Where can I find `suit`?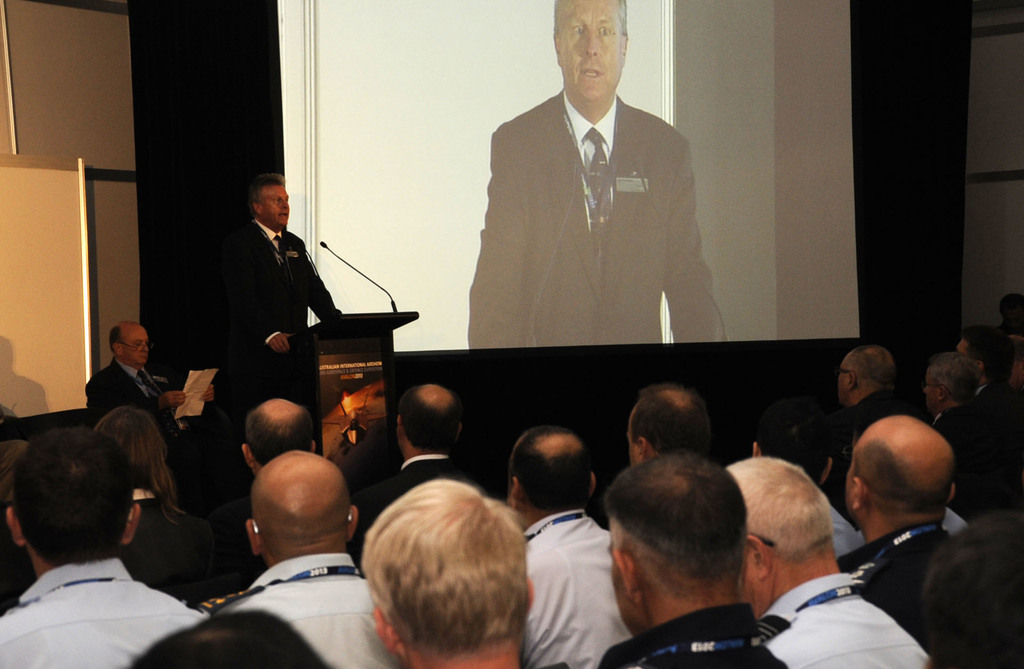
You can find it at Rect(220, 217, 342, 378).
